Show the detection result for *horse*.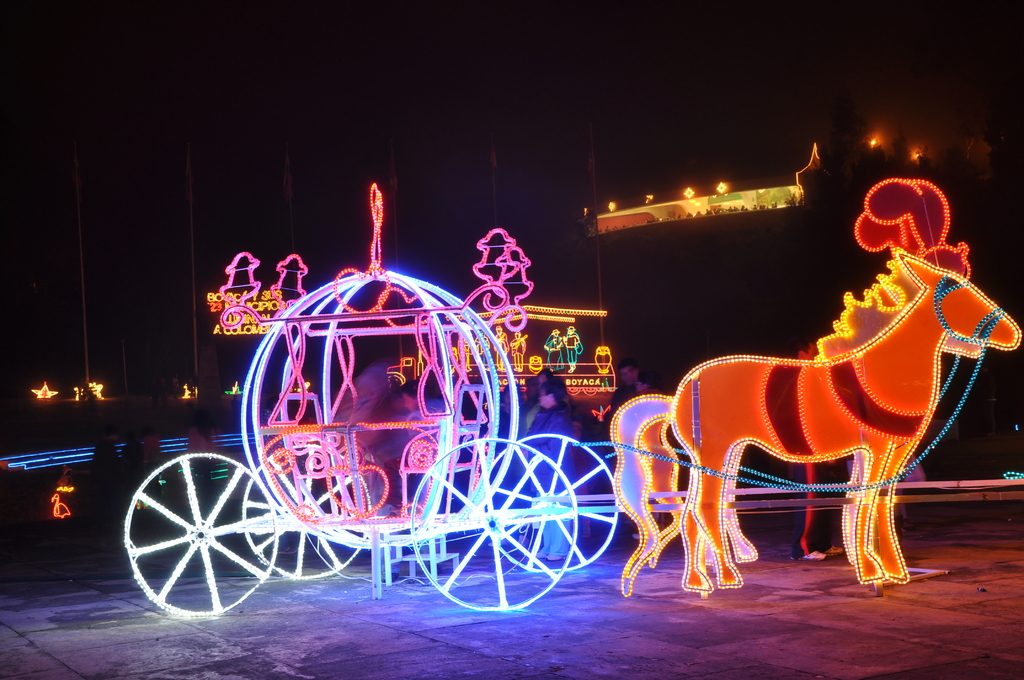
x1=641, y1=255, x2=982, y2=571.
